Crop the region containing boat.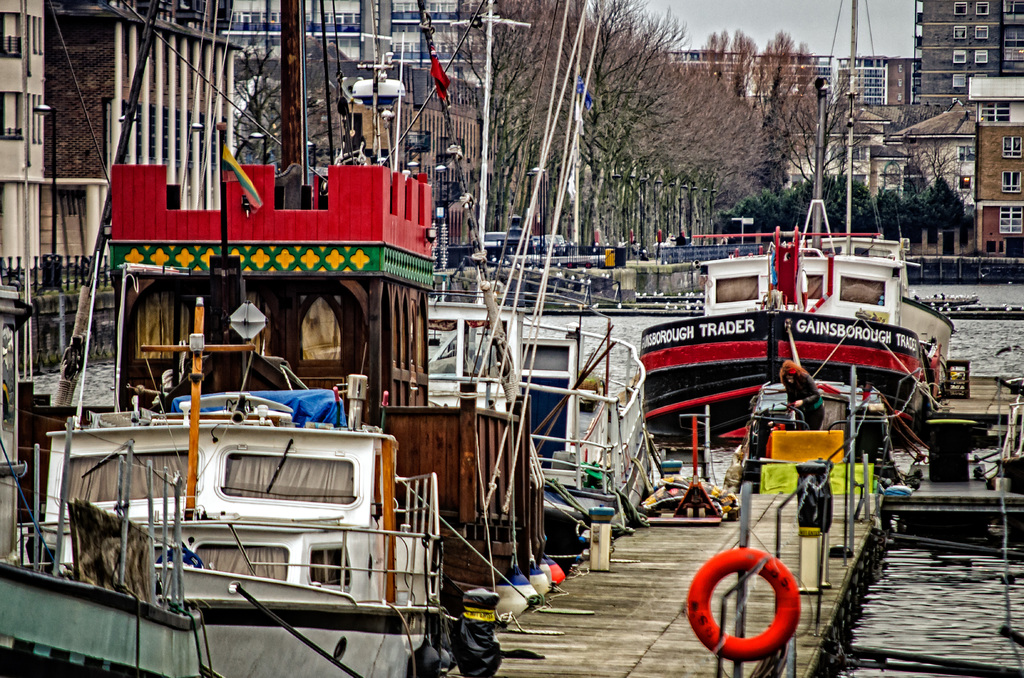
Crop region: BBox(637, 0, 955, 444).
